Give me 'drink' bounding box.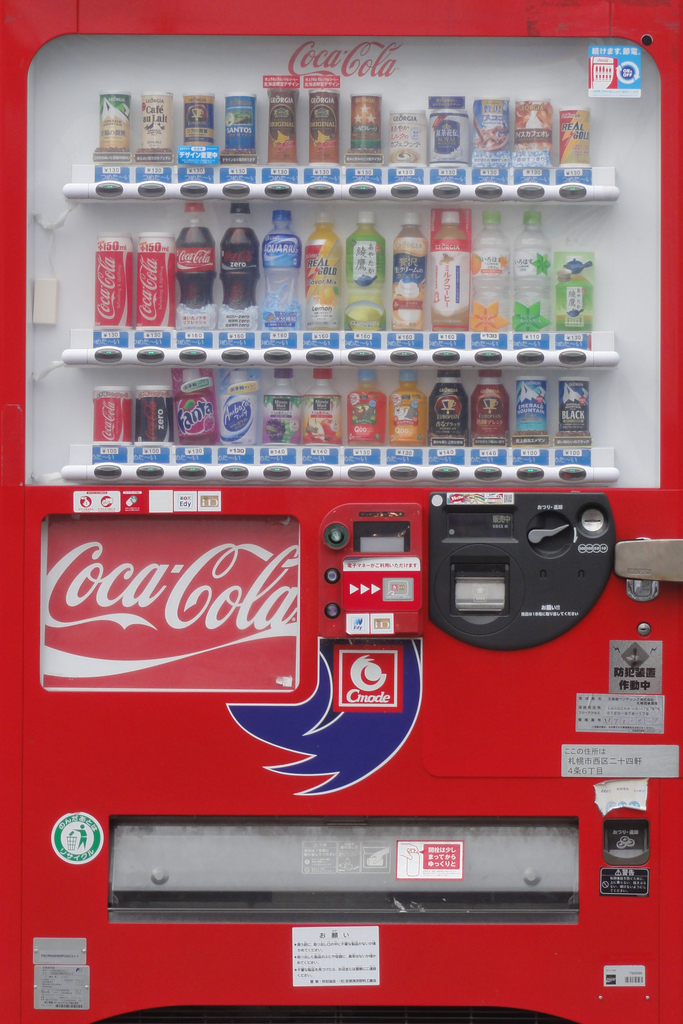
left=392, top=212, right=429, bottom=332.
